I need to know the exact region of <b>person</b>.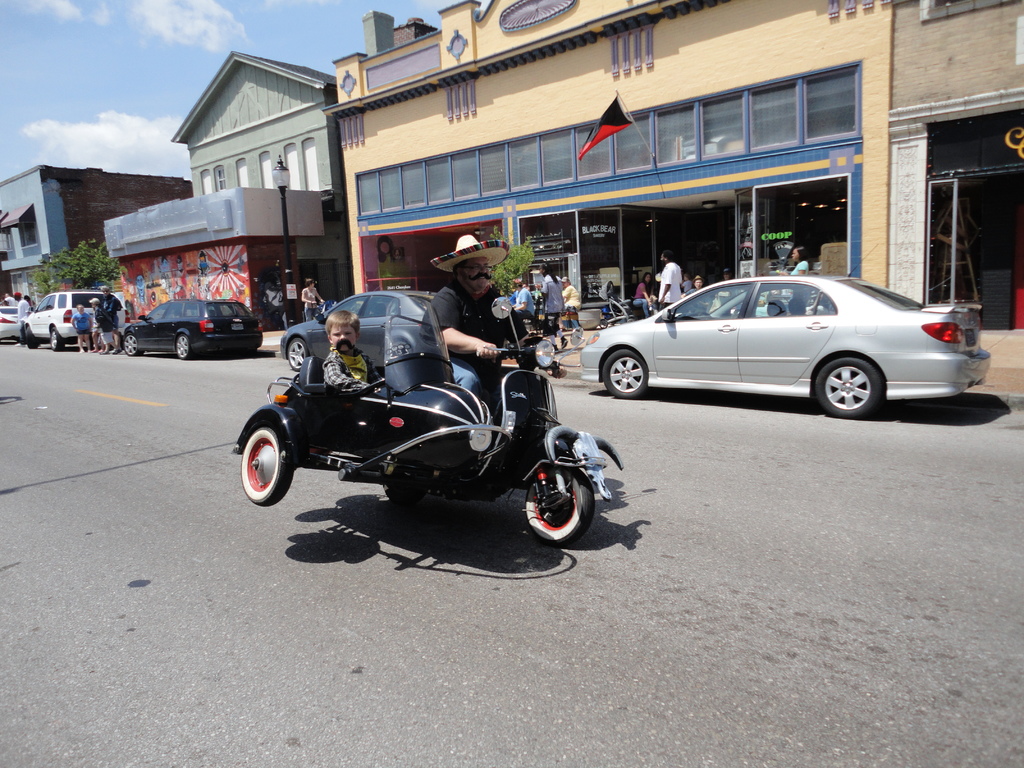
Region: l=99, t=287, r=120, b=355.
